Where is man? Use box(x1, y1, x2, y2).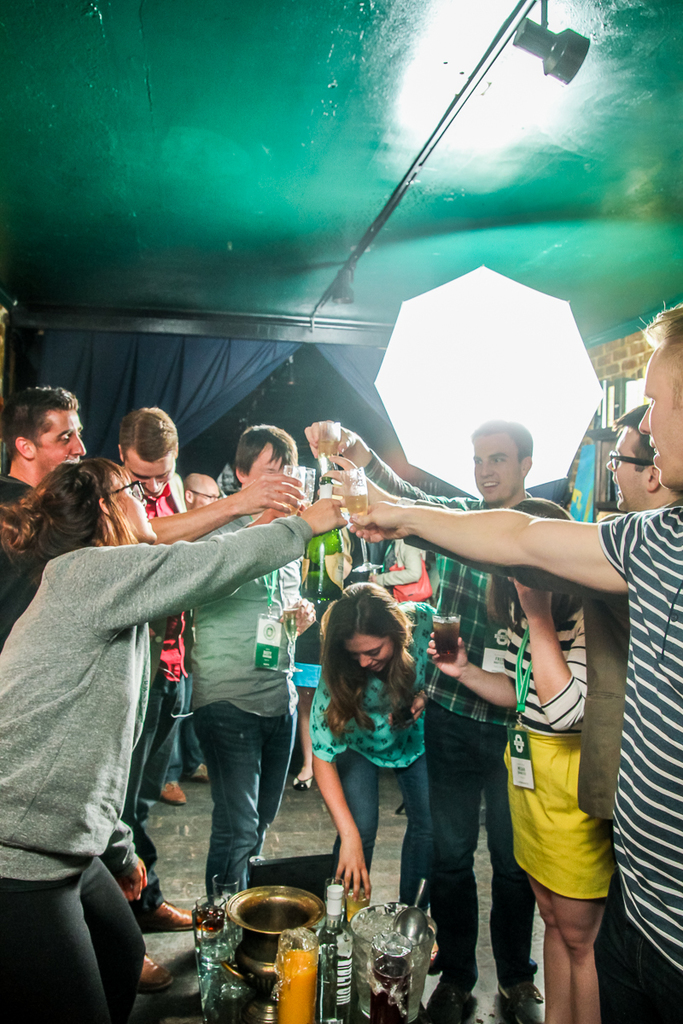
box(0, 383, 83, 510).
